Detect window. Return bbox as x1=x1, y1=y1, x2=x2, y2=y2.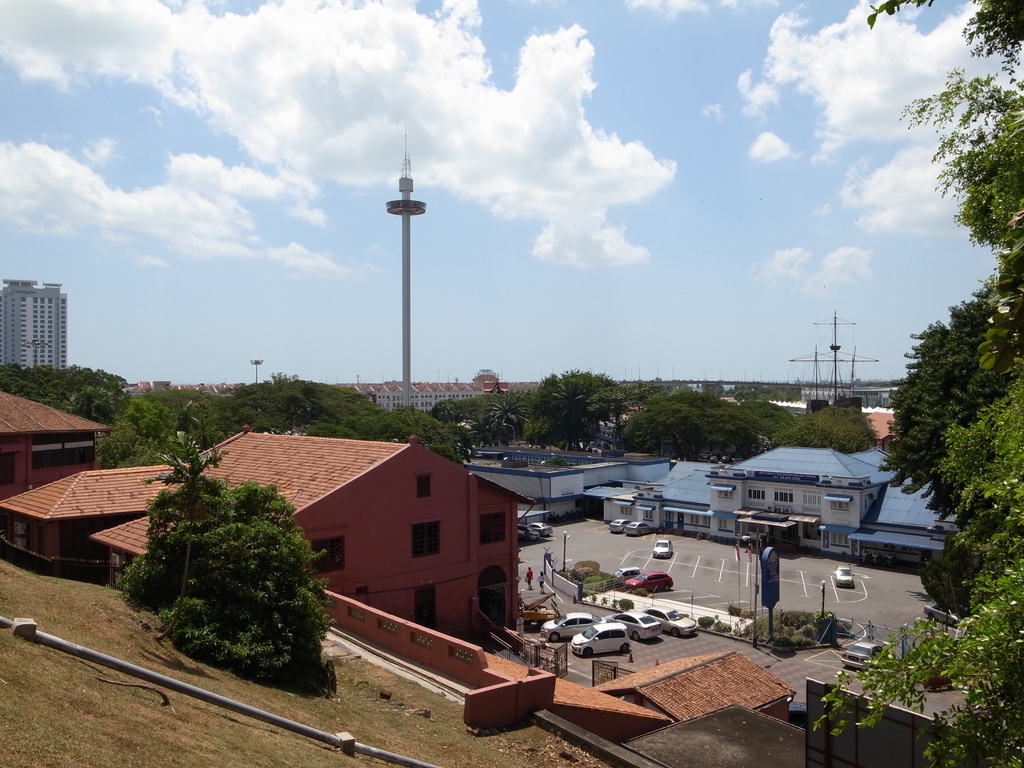
x1=701, y1=515, x2=710, y2=527.
